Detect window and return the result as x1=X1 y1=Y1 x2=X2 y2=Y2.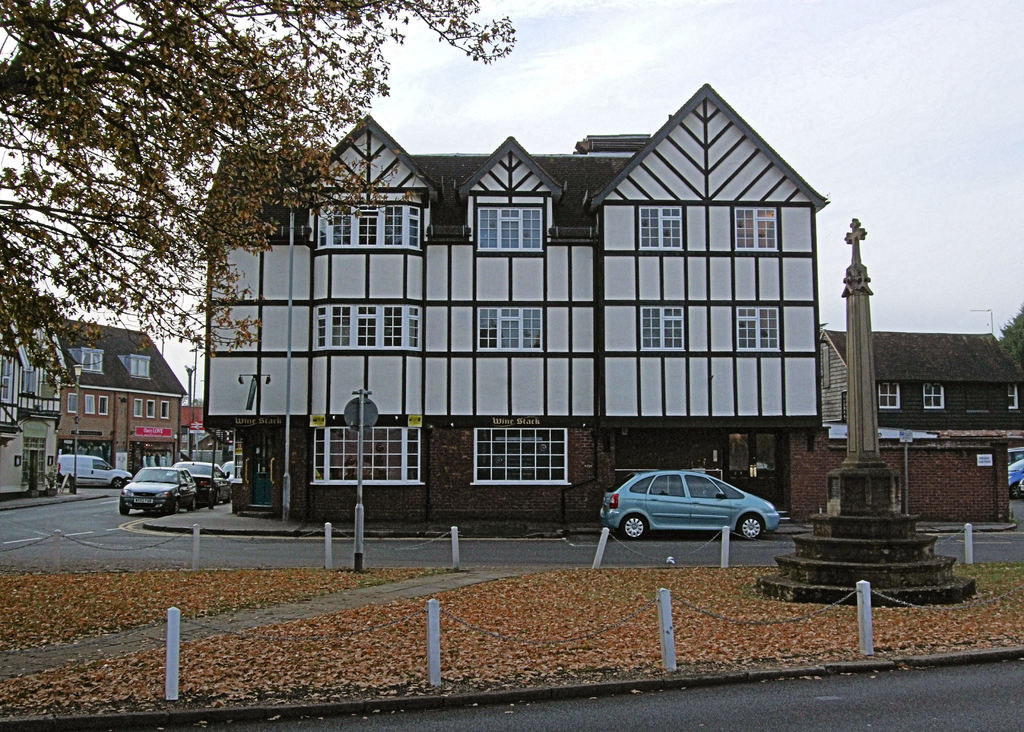
x1=877 y1=382 x2=900 y2=409.
